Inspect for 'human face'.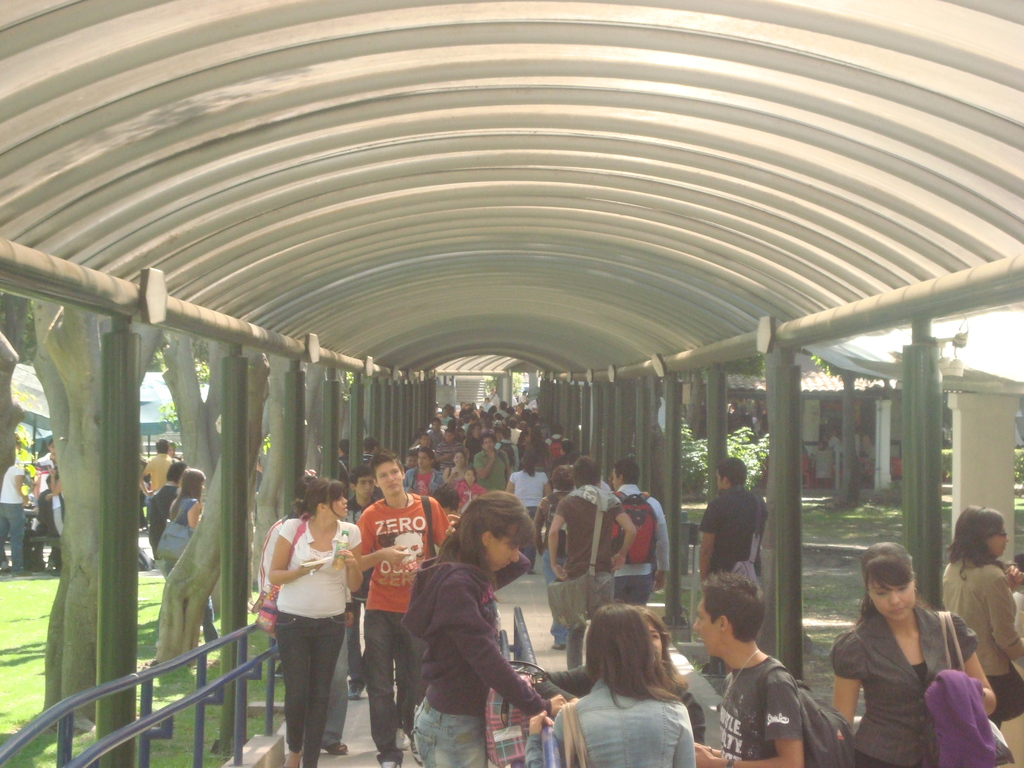
Inspection: {"x1": 990, "y1": 525, "x2": 1009, "y2": 558}.
